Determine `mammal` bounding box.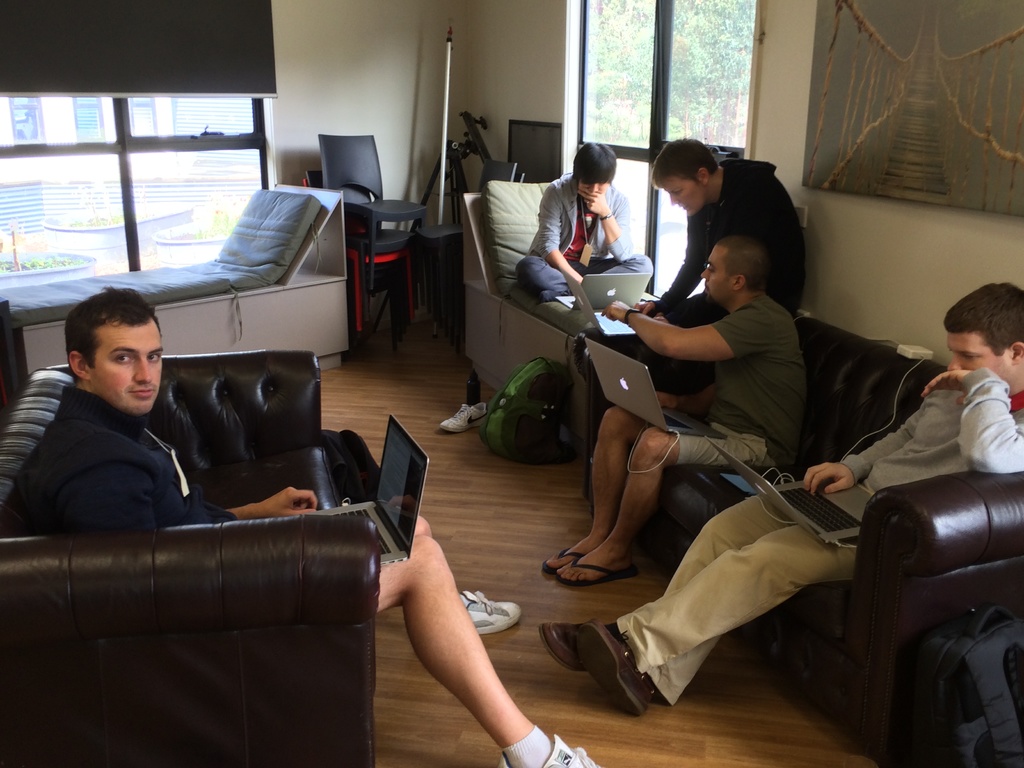
Determined: (538,230,794,590).
